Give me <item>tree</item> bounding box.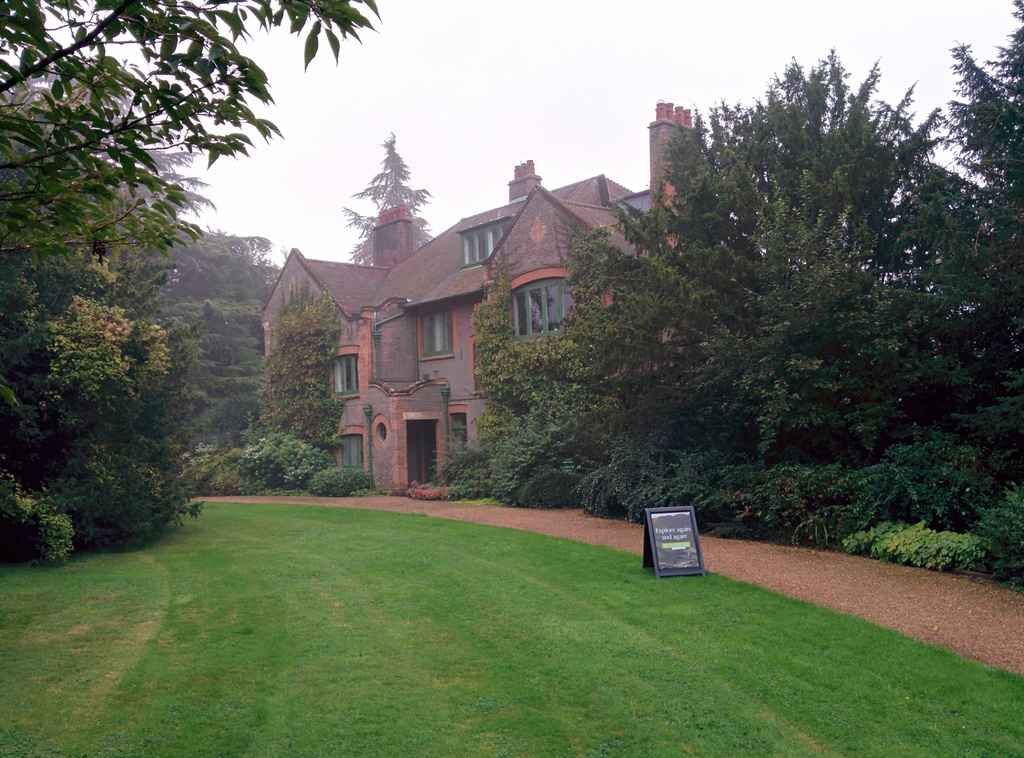
<bbox>0, 0, 380, 421</bbox>.
